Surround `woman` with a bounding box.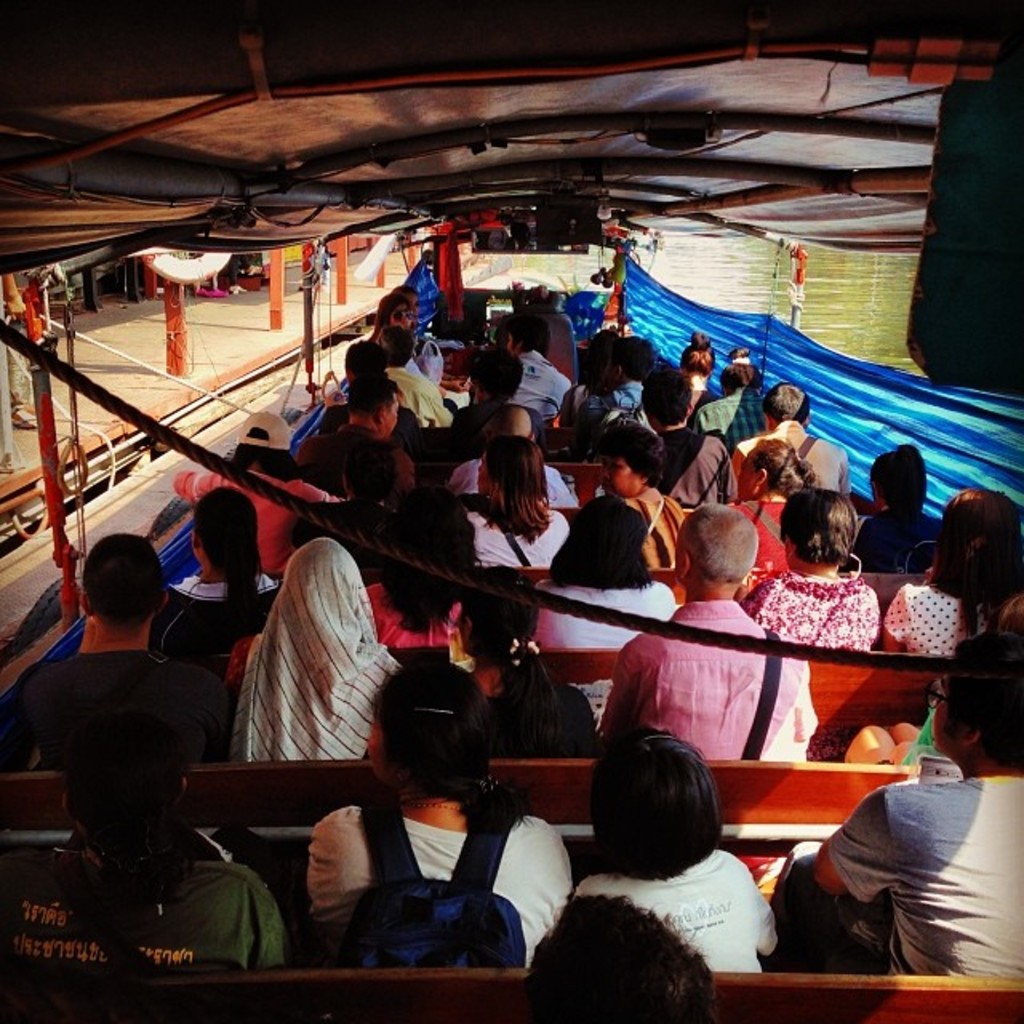
locate(666, 334, 741, 435).
